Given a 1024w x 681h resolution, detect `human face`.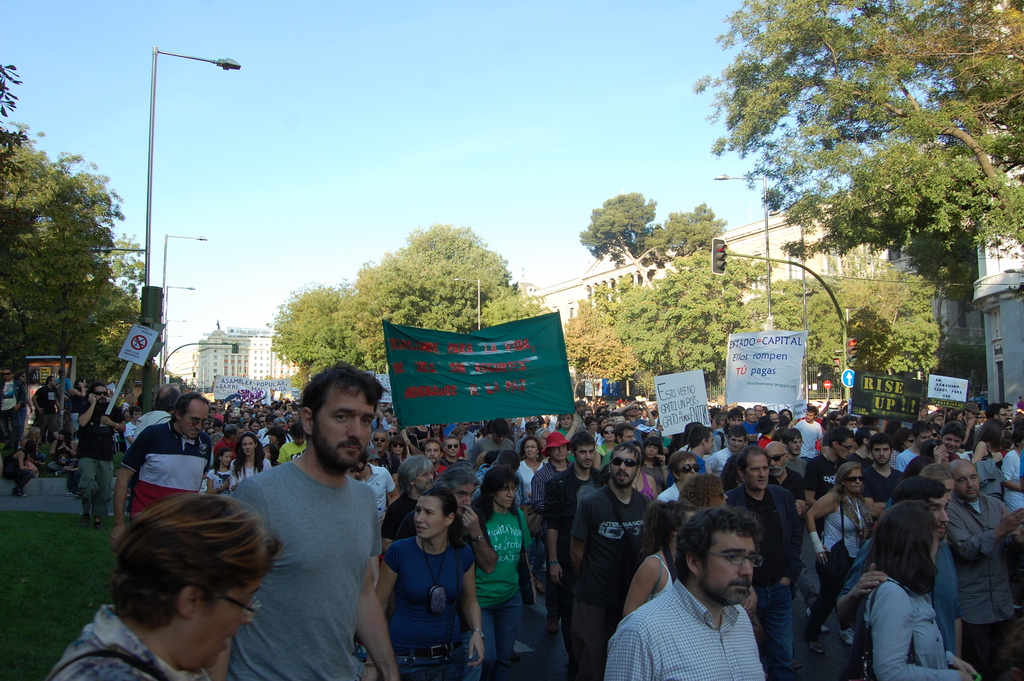
bbox(747, 409, 756, 419).
